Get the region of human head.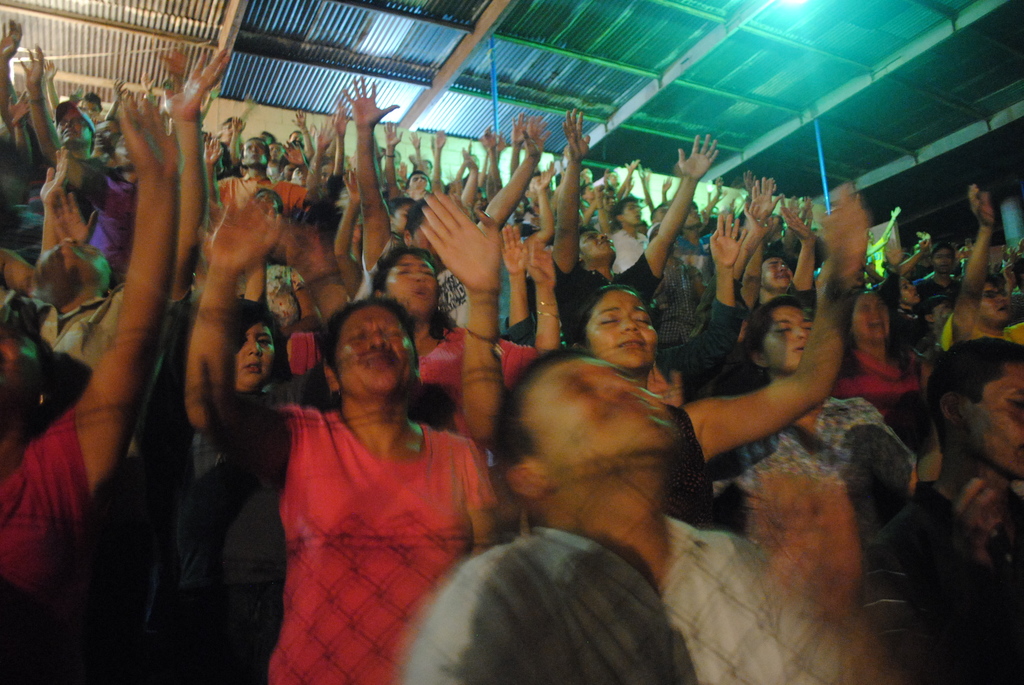
bbox(616, 196, 642, 227).
